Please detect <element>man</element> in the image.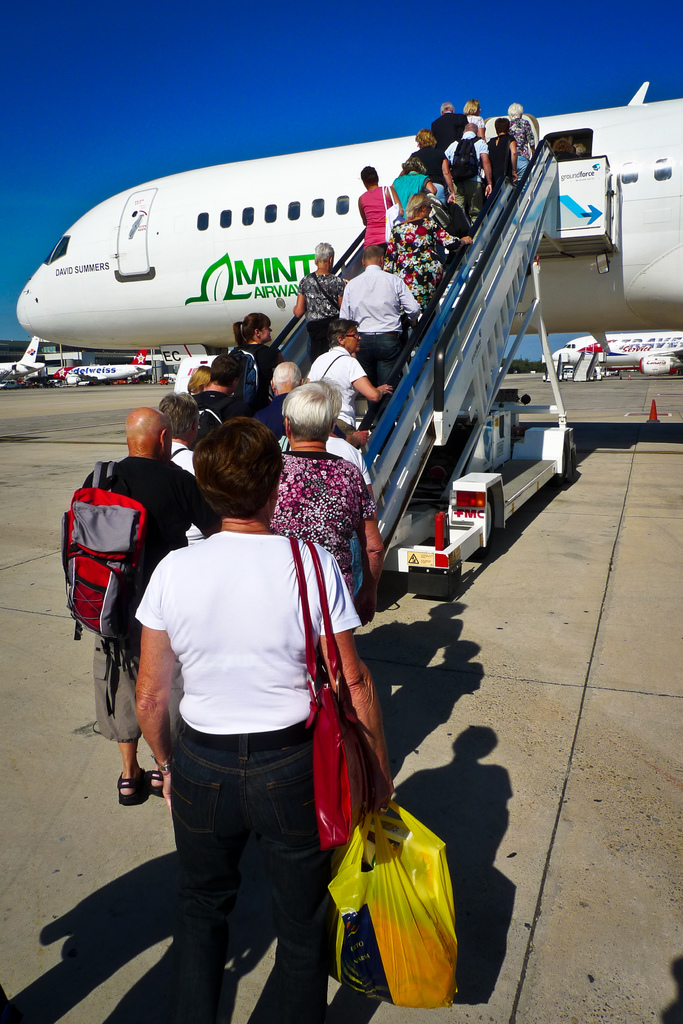
<box>431,101,469,152</box>.
